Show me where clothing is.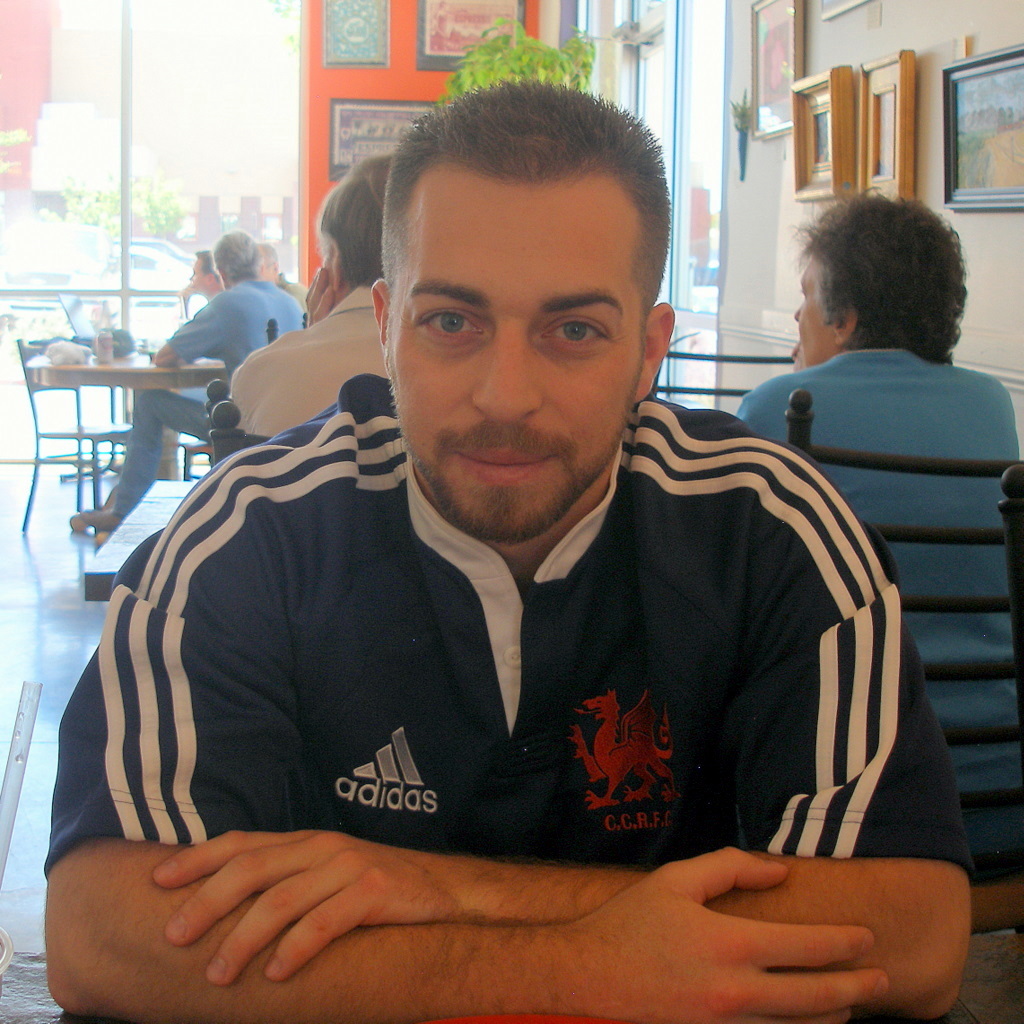
clothing is at 33:363:991:890.
